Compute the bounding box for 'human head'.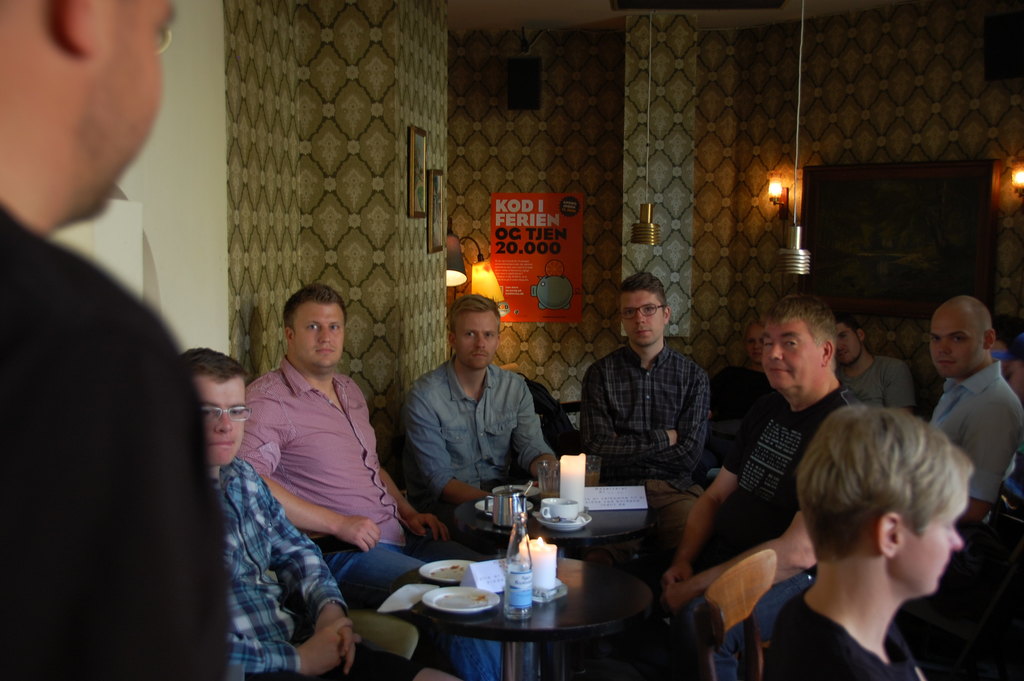
746 324 764 363.
